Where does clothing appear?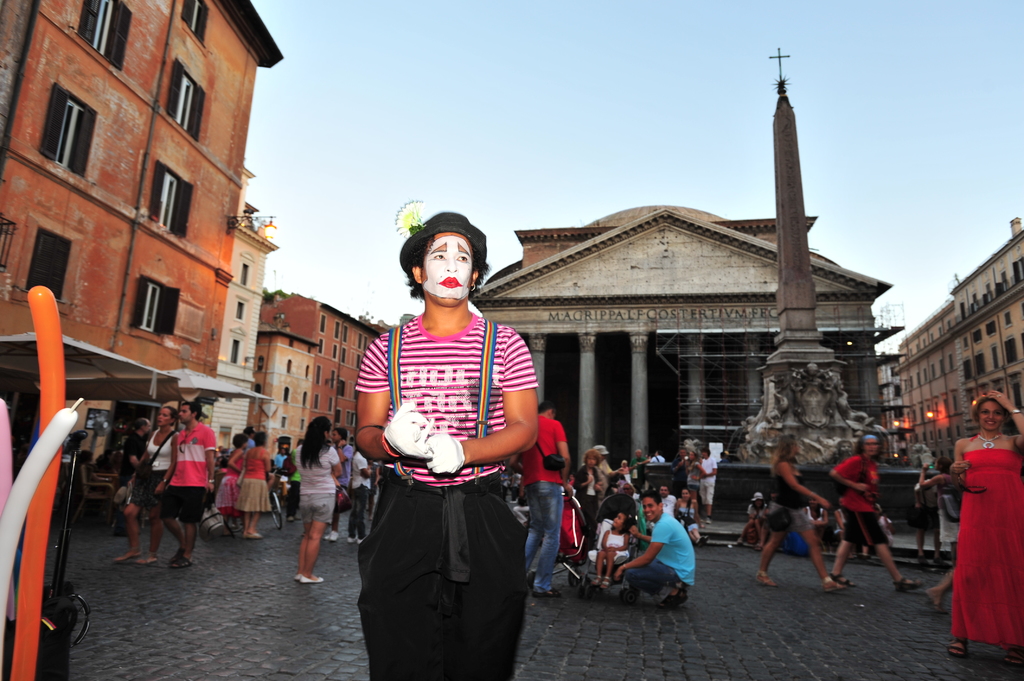
Appears at locate(586, 509, 650, 588).
